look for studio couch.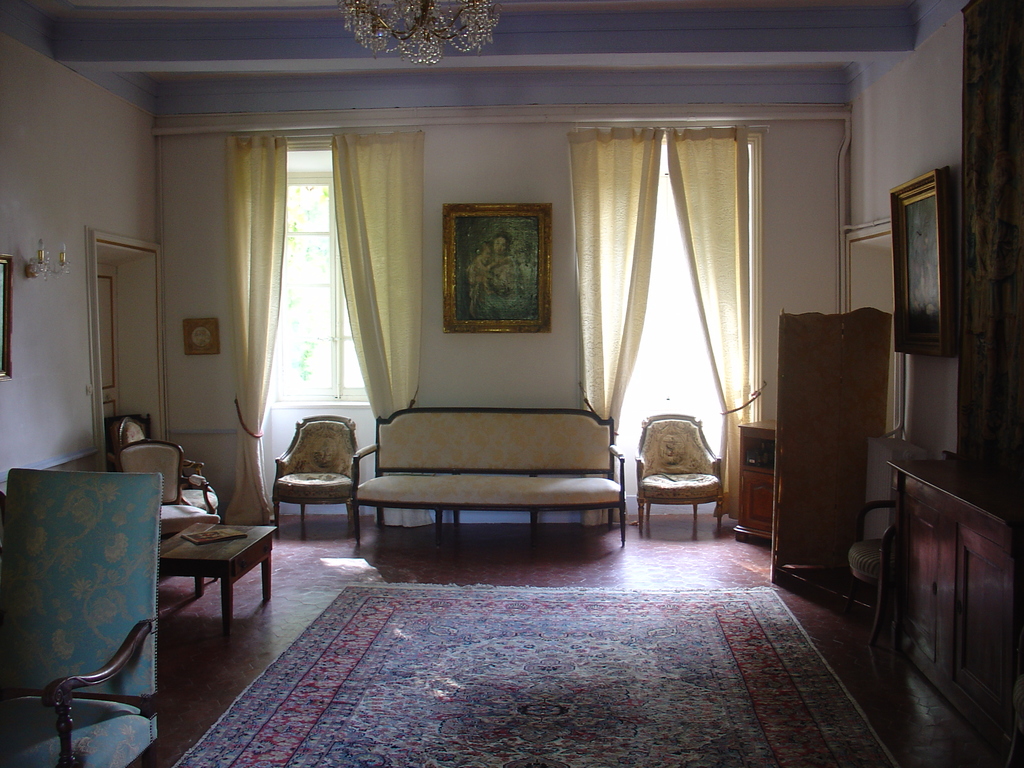
Found: (344,397,633,550).
